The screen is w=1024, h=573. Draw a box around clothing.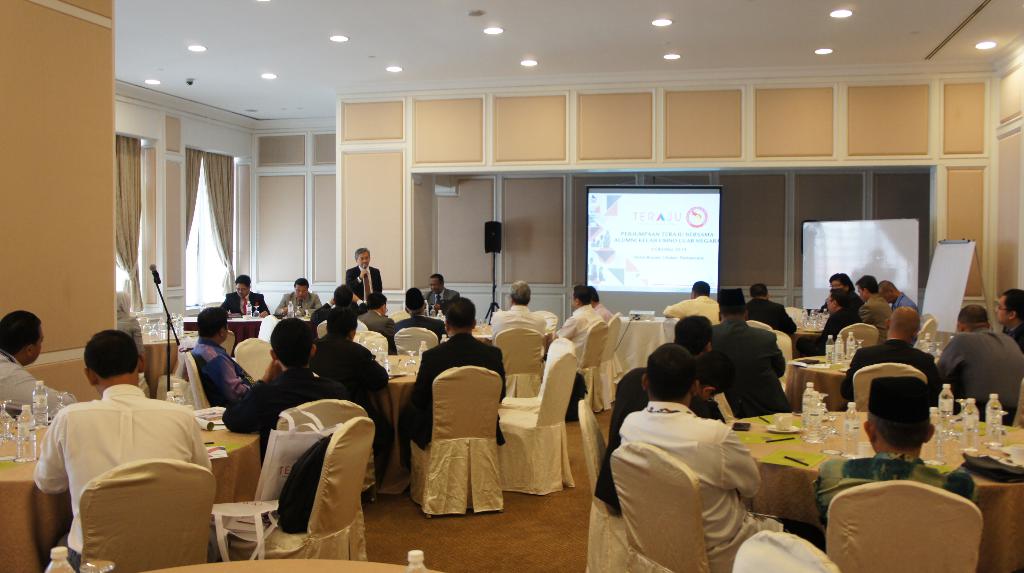
detection(339, 275, 362, 309).
